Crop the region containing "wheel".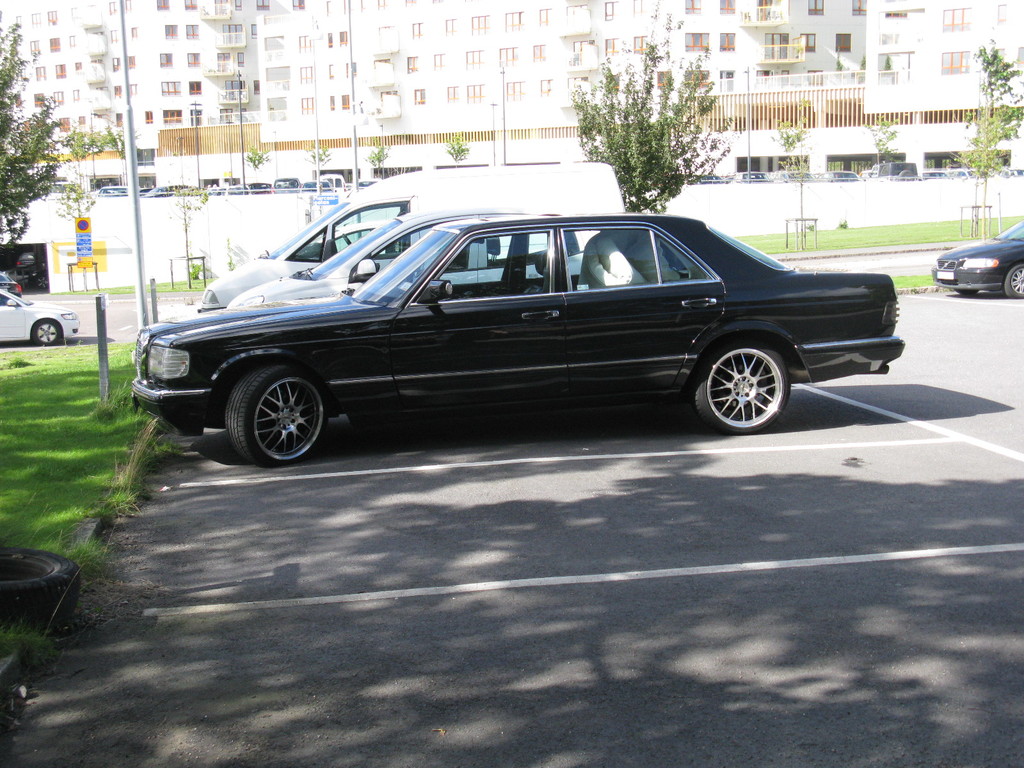
Crop region: bbox=(30, 319, 60, 347).
